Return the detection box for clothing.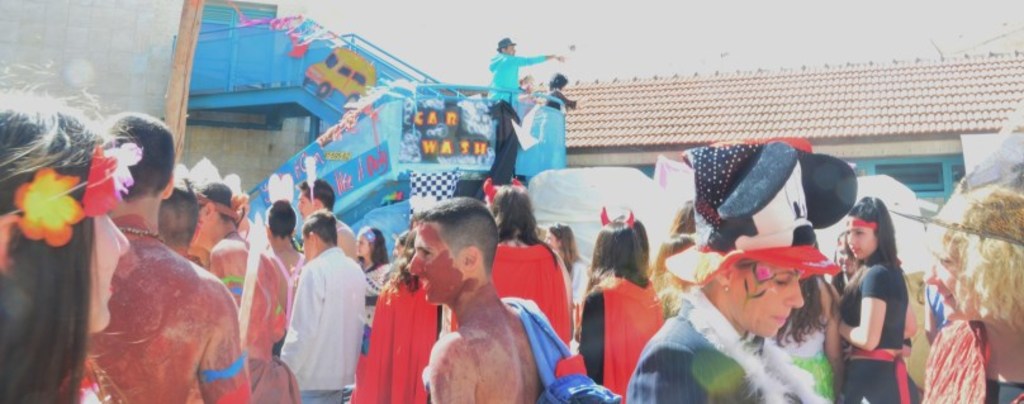
[923,318,982,403].
